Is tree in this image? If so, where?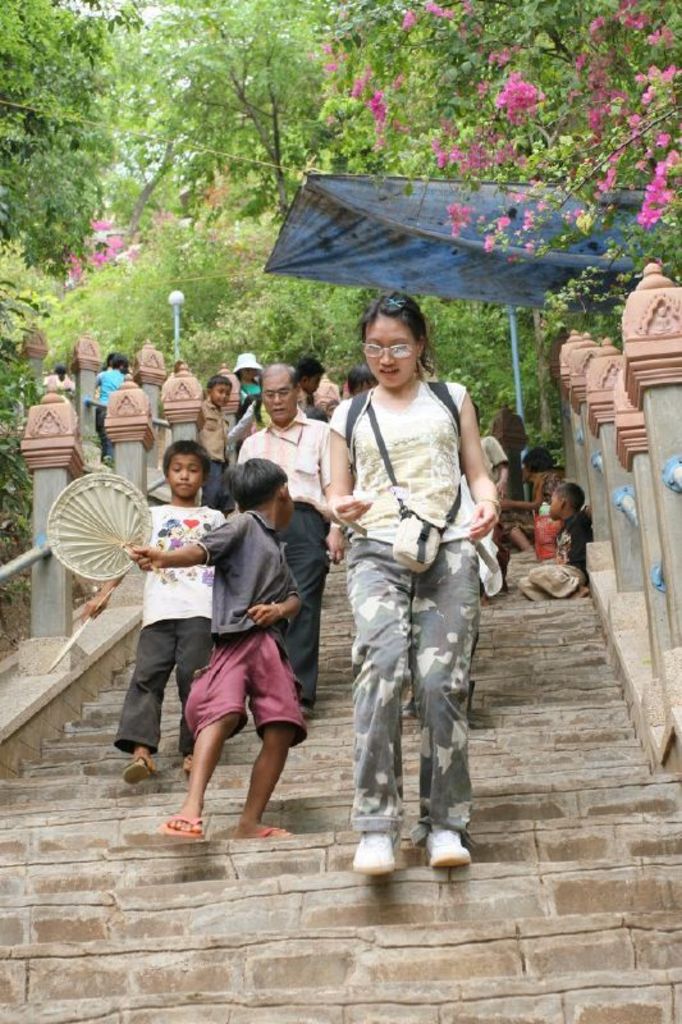
Yes, at x1=0, y1=0, x2=141, y2=280.
